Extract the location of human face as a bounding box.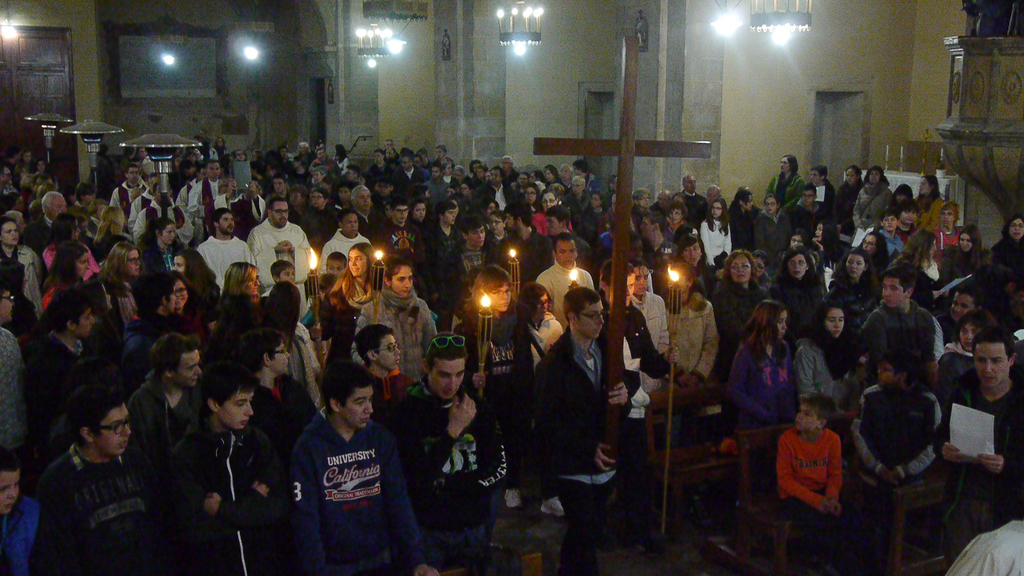
select_region(952, 293, 975, 322).
